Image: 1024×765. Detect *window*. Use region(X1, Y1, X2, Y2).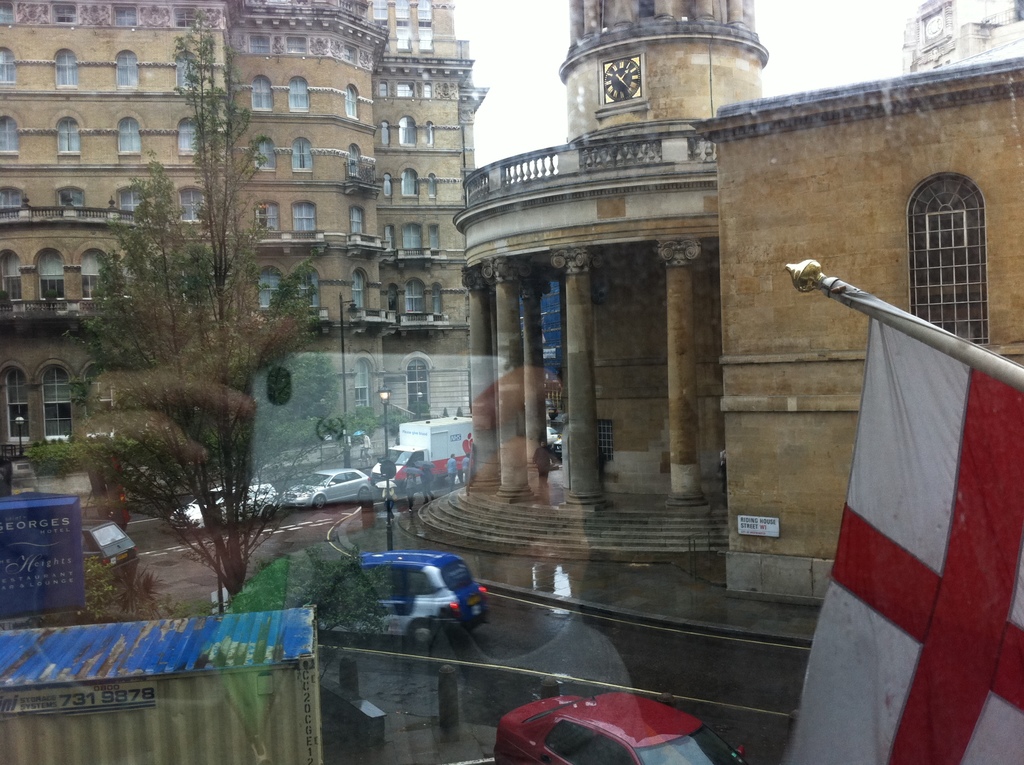
region(348, 146, 364, 177).
